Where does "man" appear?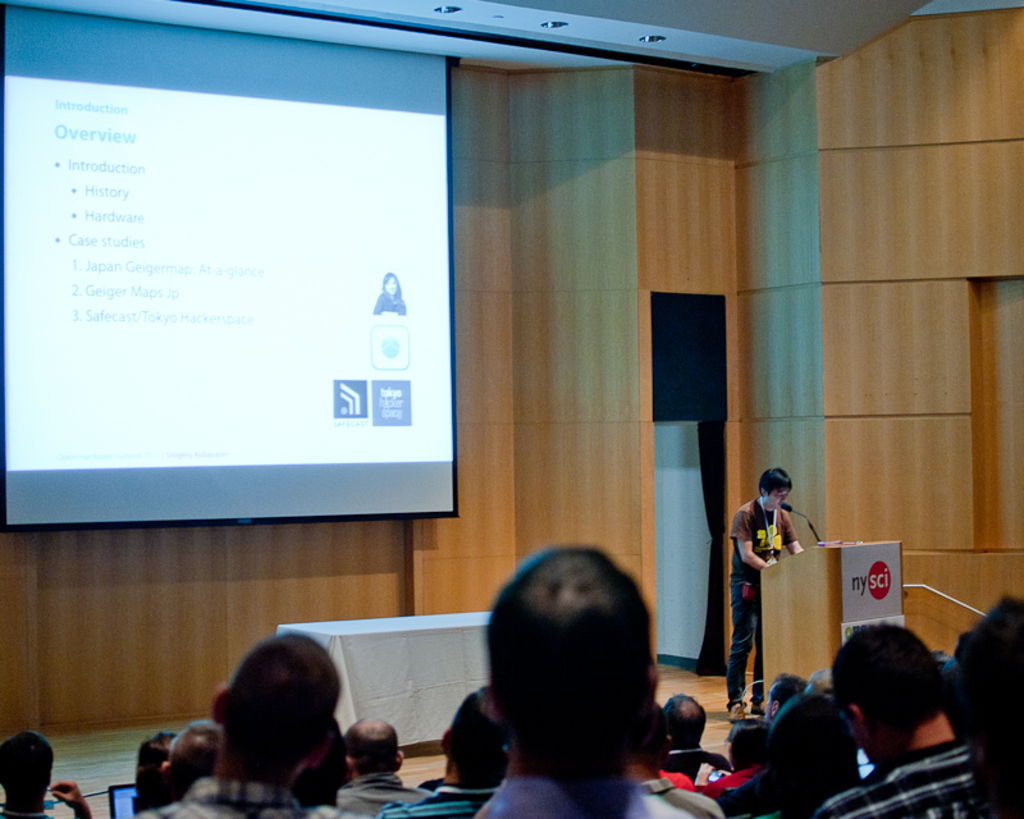
Appears at 416, 550, 727, 818.
